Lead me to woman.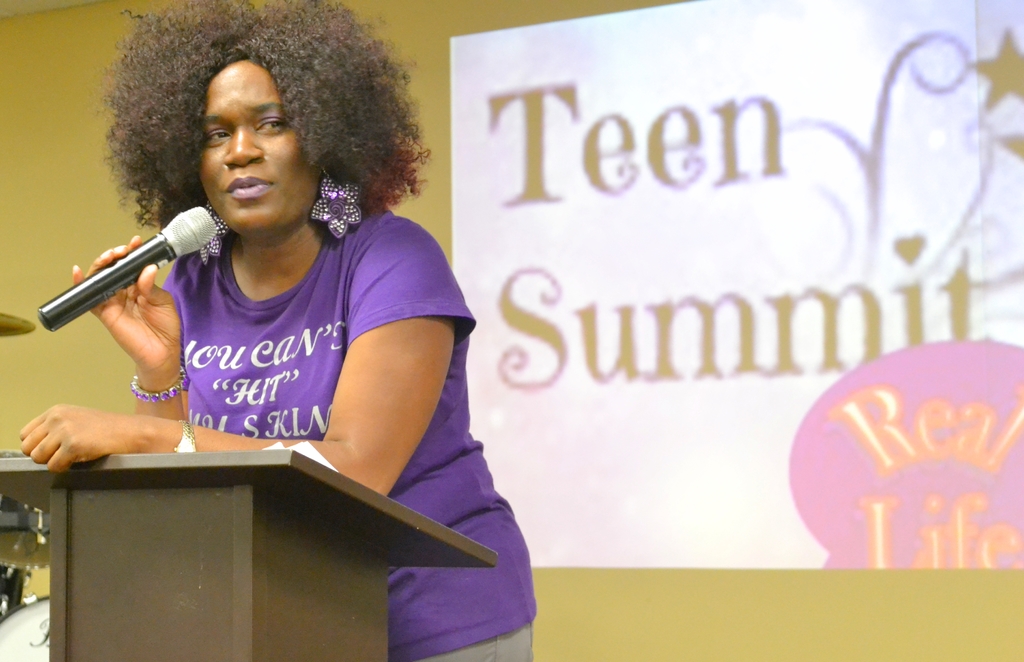
Lead to BBox(13, 0, 538, 661).
